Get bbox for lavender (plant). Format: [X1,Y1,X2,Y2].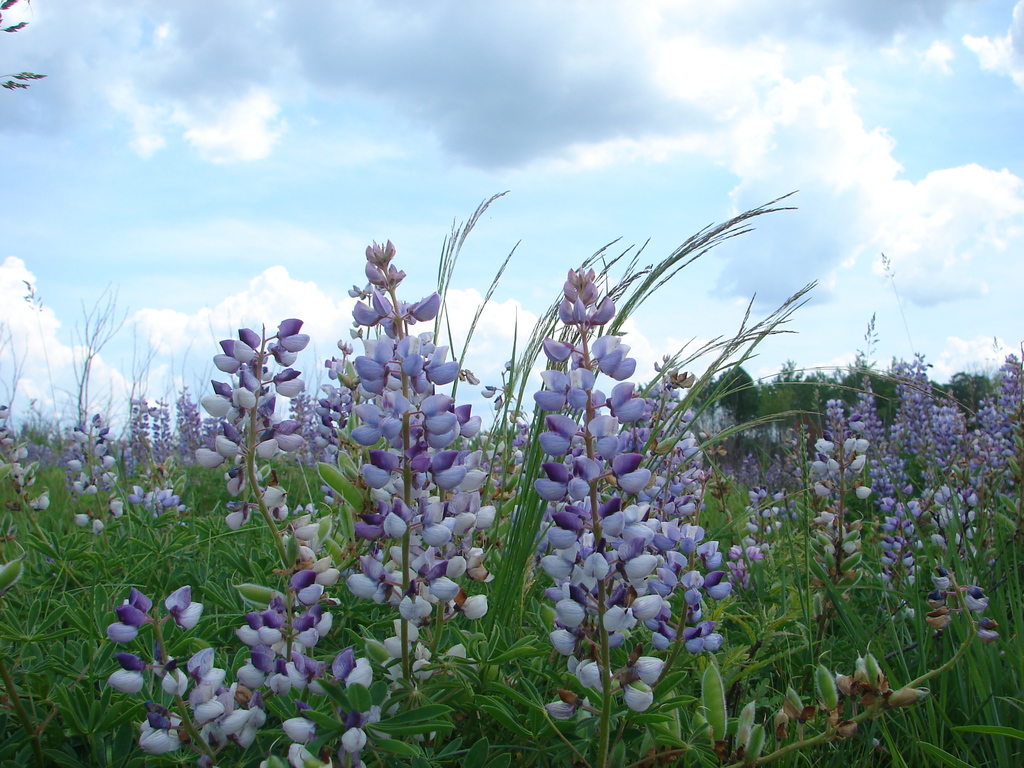
[105,584,269,767].
